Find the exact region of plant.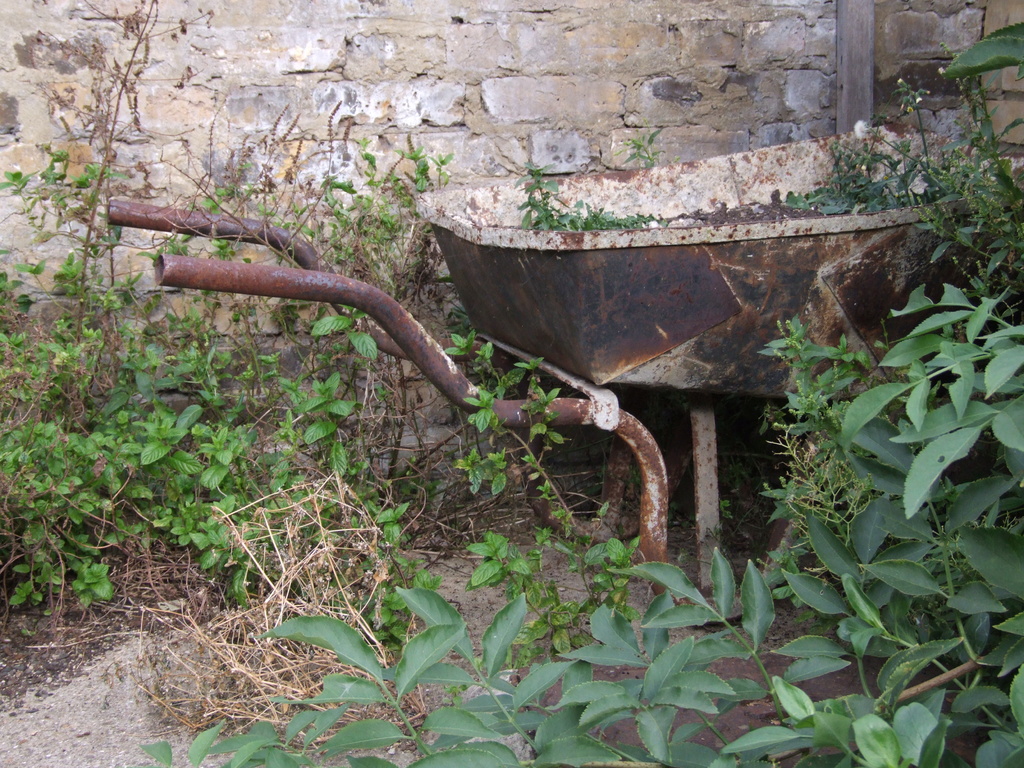
Exact region: 784, 44, 1023, 317.
